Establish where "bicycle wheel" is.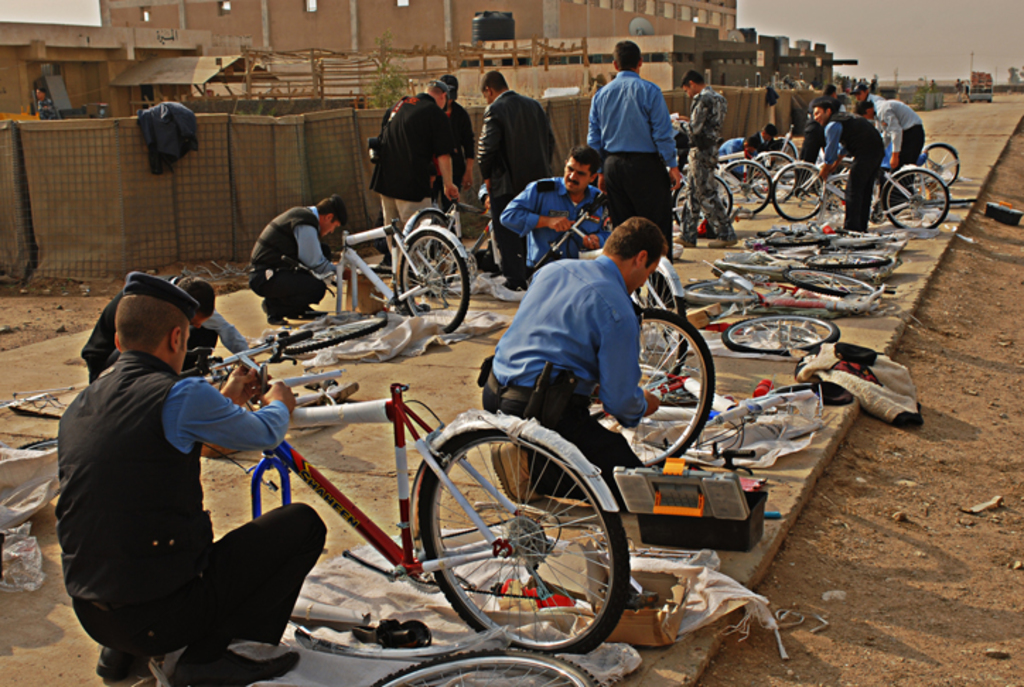
Established at <box>809,155,857,208</box>.
